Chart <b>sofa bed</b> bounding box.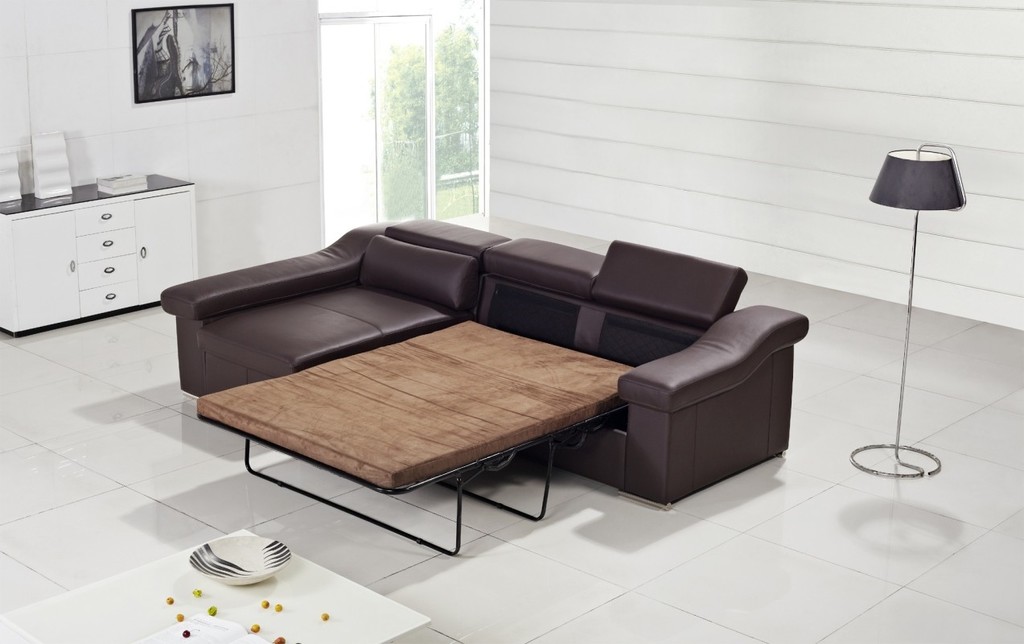
Charted: locate(161, 214, 812, 506).
